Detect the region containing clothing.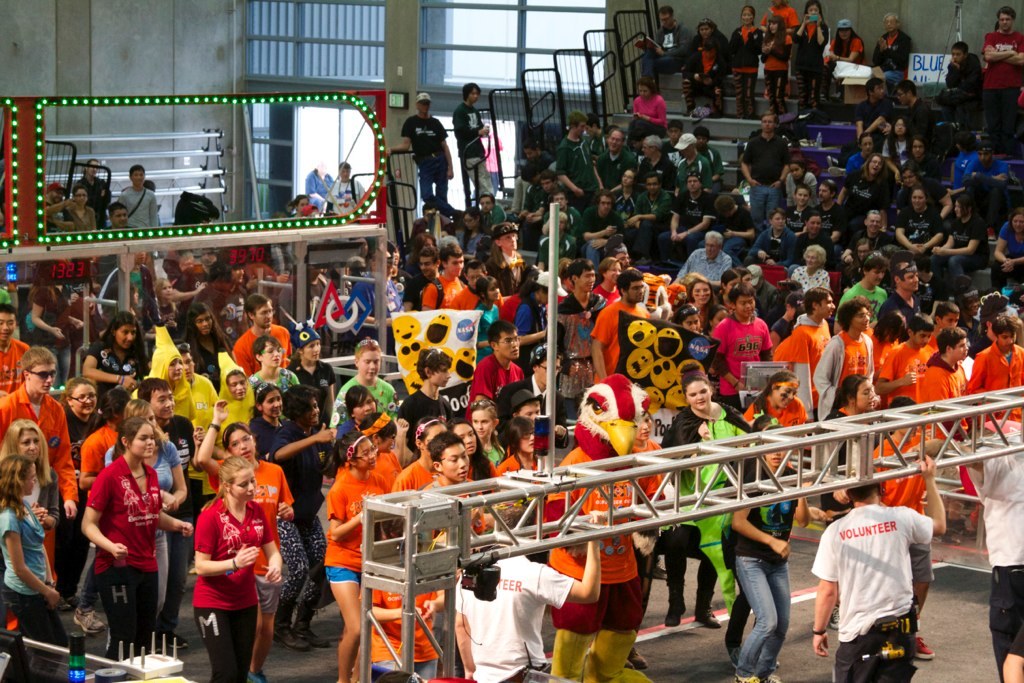
l=710, t=319, r=779, b=405.
